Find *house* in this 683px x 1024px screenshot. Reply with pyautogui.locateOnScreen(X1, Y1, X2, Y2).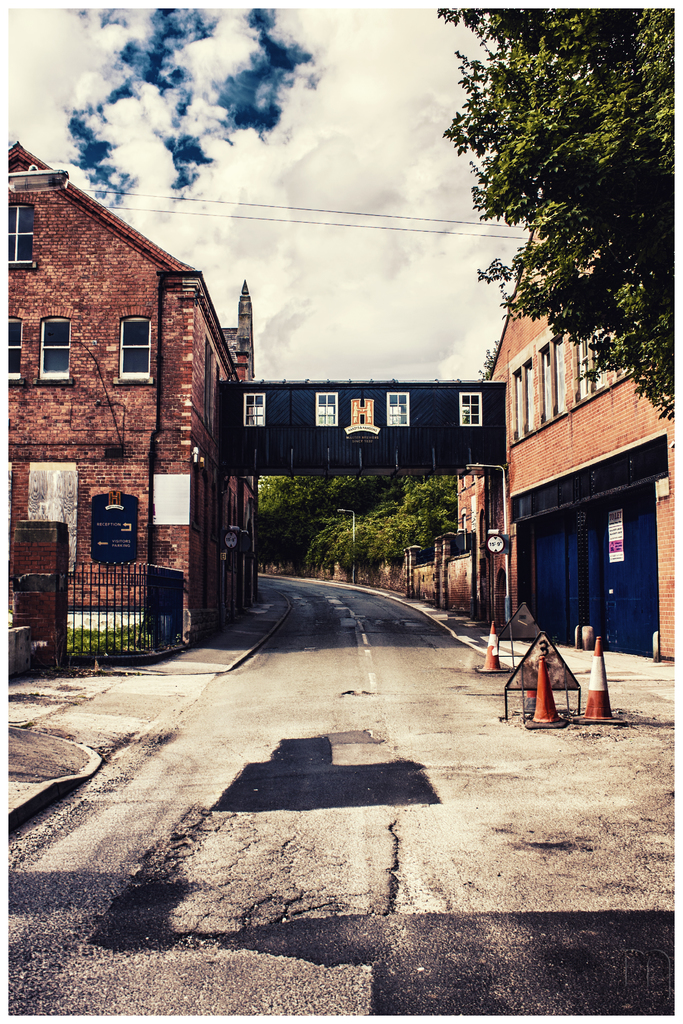
pyautogui.locateOnScreen(0, 143, 248, 644).
